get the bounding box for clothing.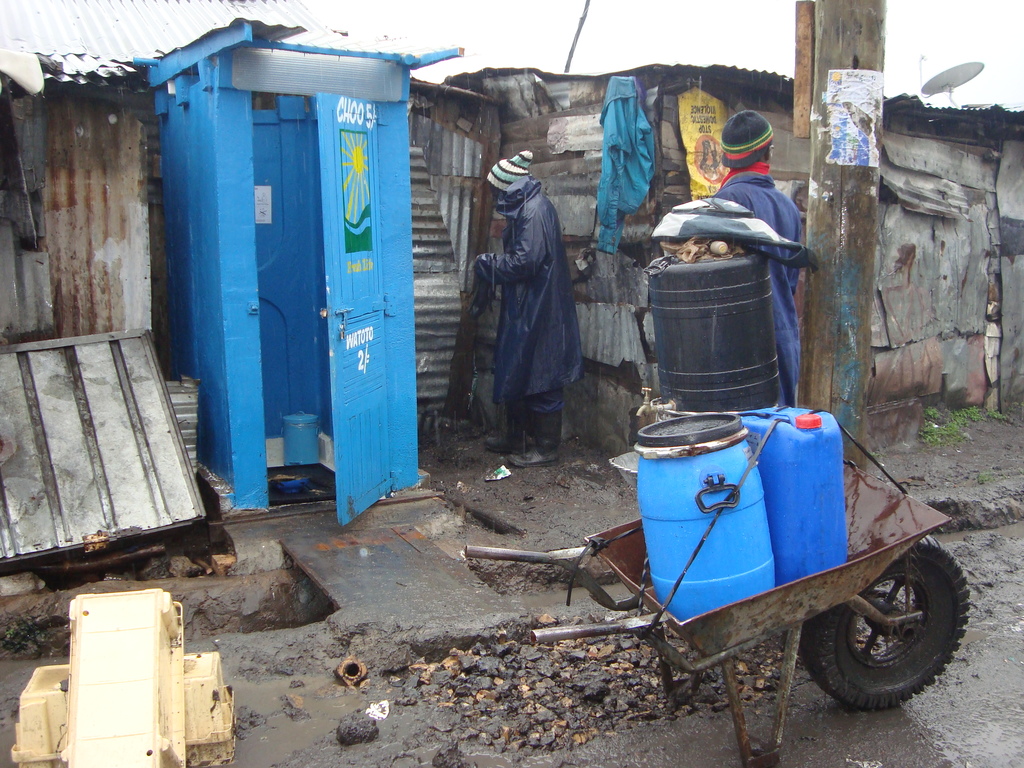
461/132/586/451.
